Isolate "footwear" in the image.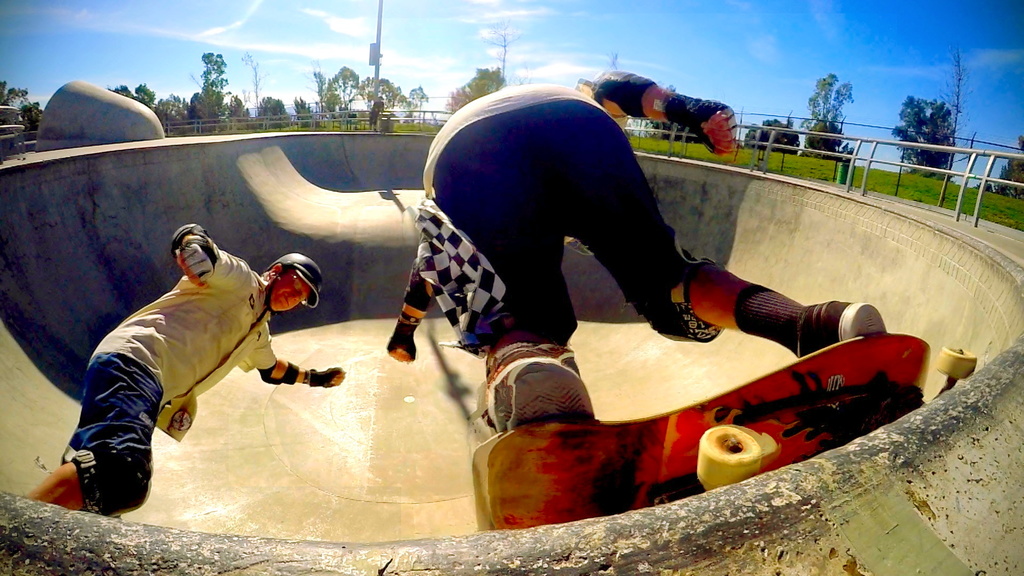
Isolated region: (left=796, top=301, right=884, bottom=361).
